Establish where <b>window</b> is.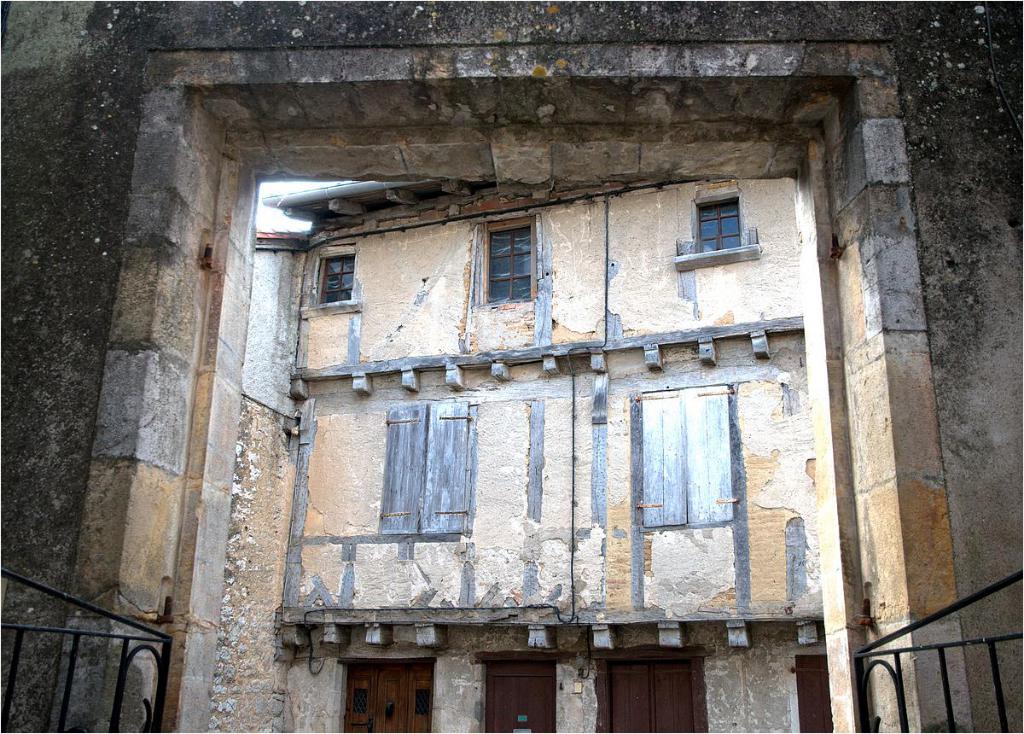
Established at BBox(480, 217, 547, 312).
